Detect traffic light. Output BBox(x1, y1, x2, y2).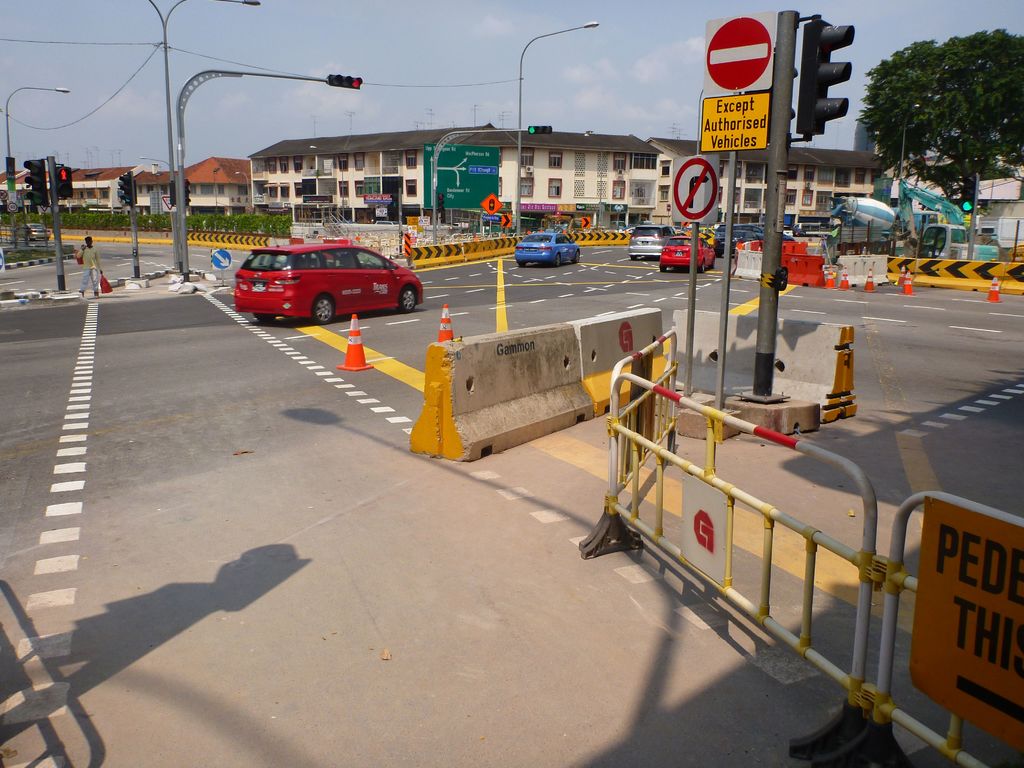
BBox(120, 172, 134, 207).
